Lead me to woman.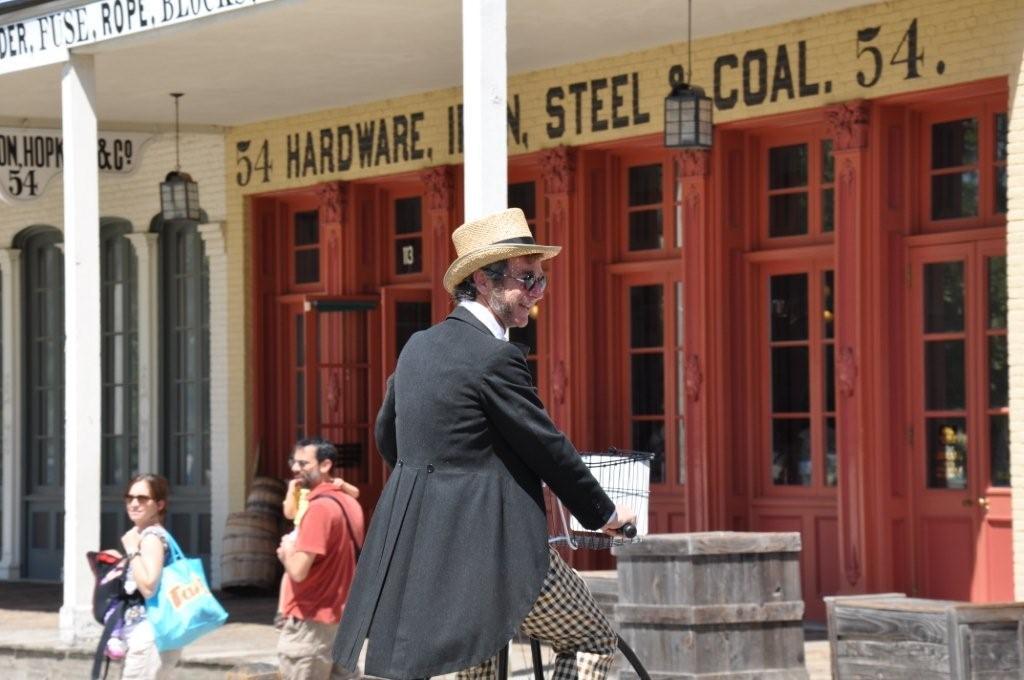
Lead to x1=93, y1=471, x2=204, y2=662.
